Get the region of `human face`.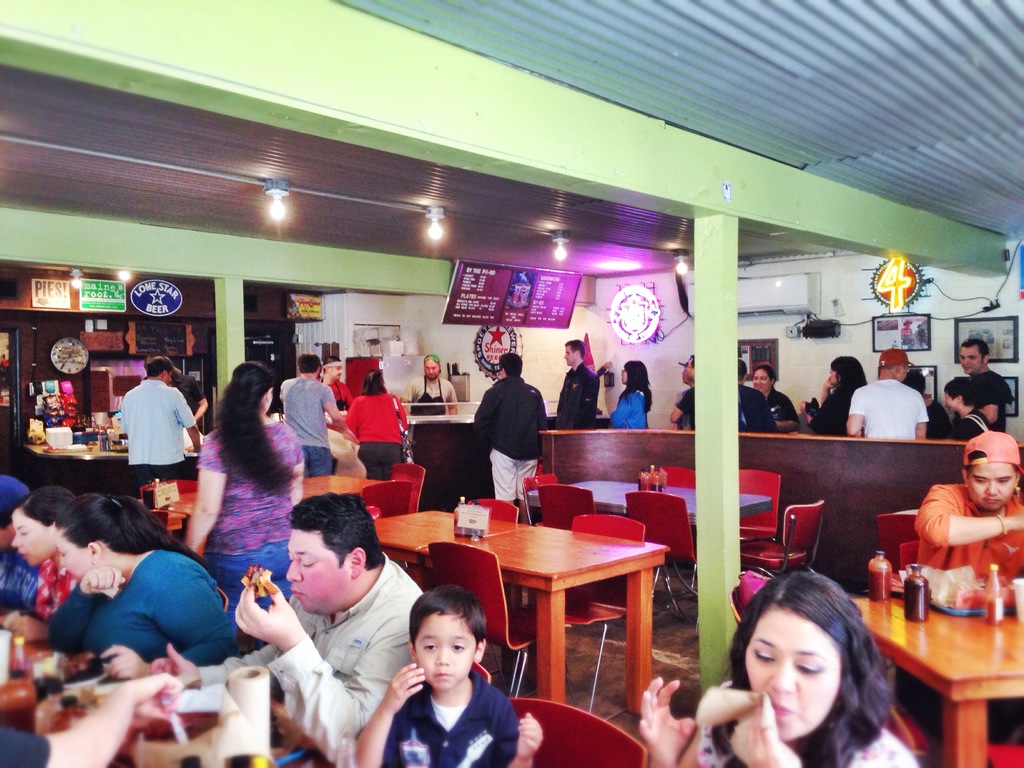
left=825, top=365, right=840, bottom=387.
